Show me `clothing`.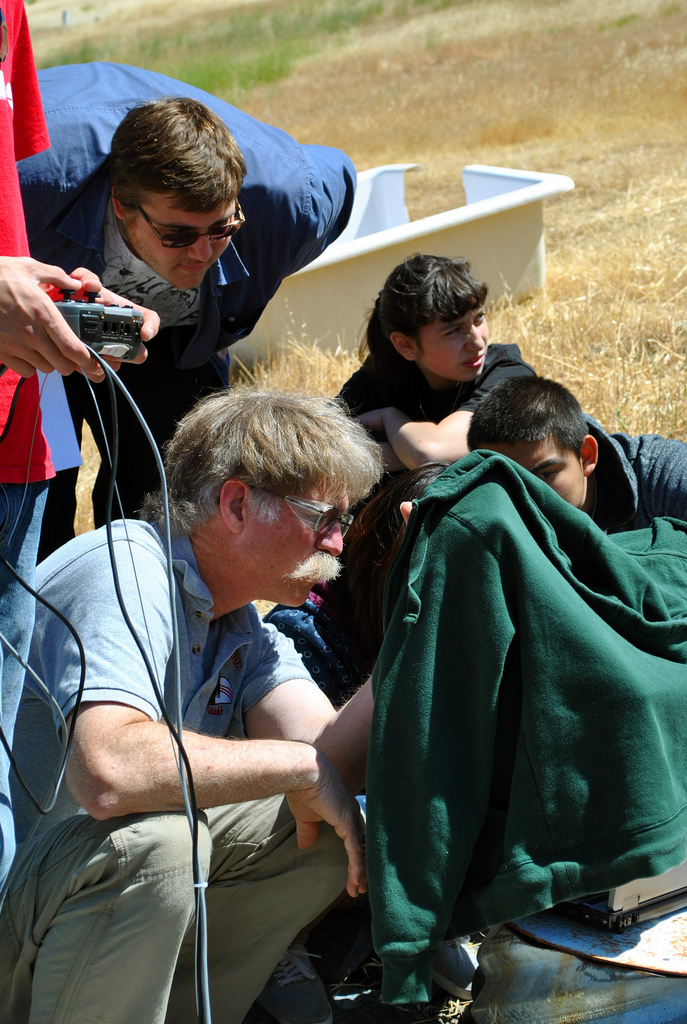
`clothing` is here: bbox(550, 426, 686, 537).
